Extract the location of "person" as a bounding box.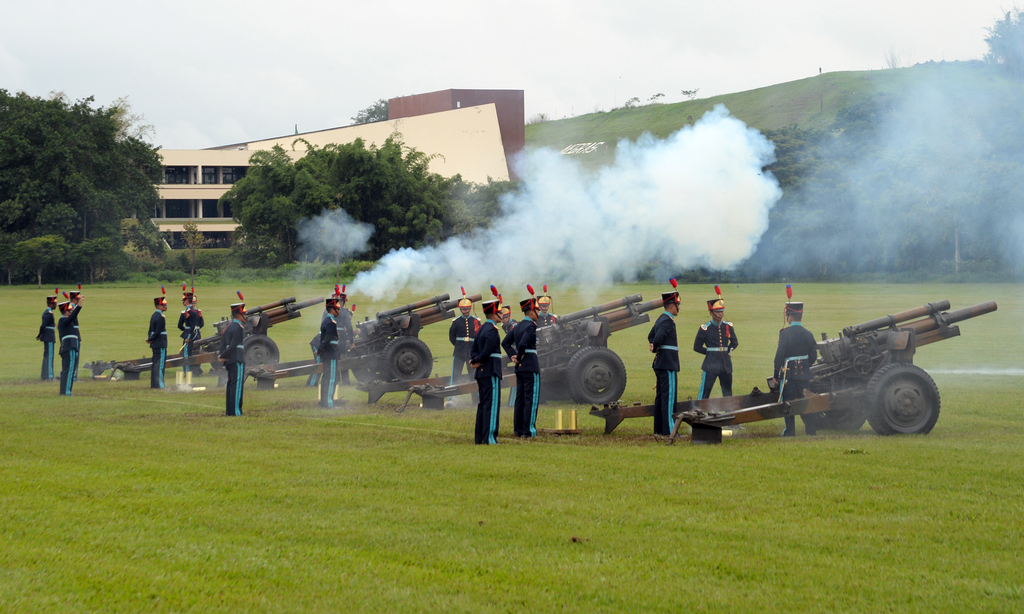
309 299 328 385.
